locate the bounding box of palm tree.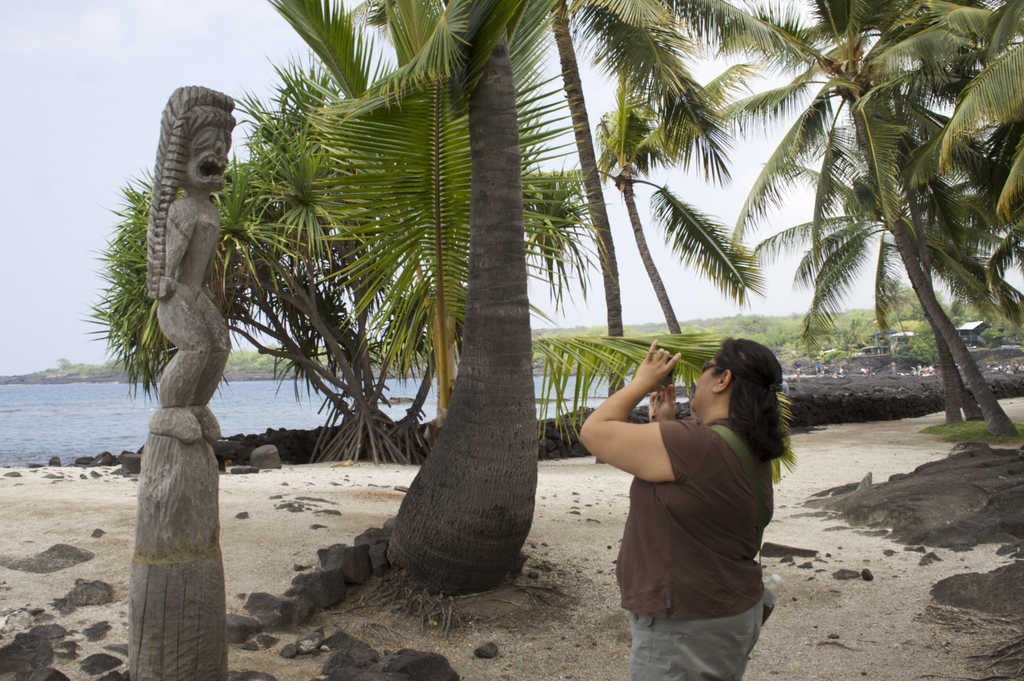
Bounding box: left=831, top=45, right=970, bottom=615.
